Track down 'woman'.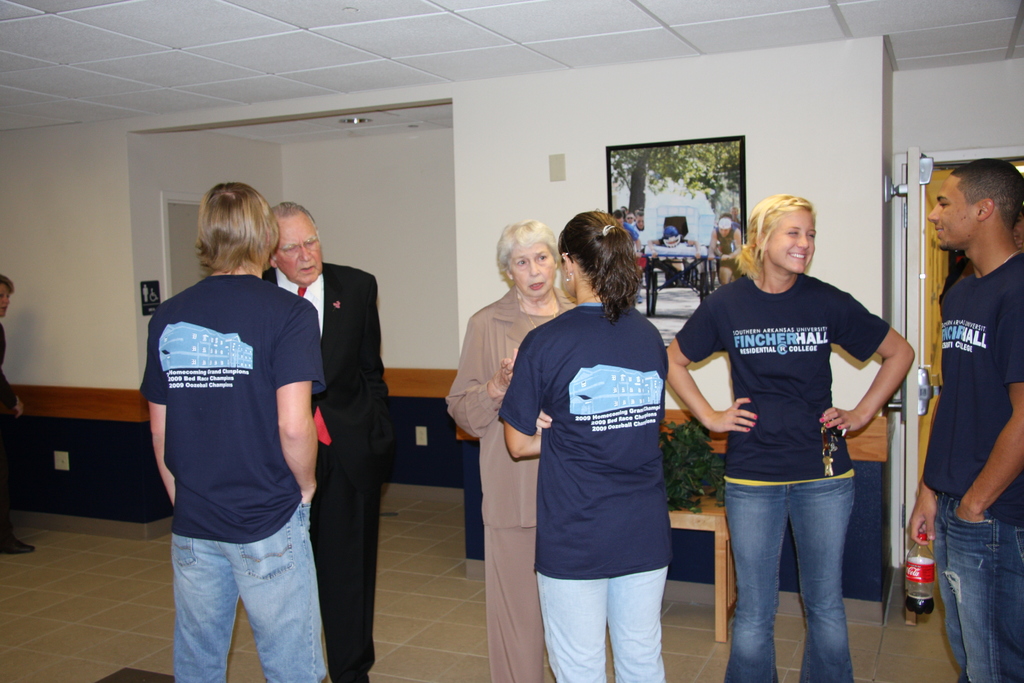
Tracked to region(707, 215, 743, 284).
